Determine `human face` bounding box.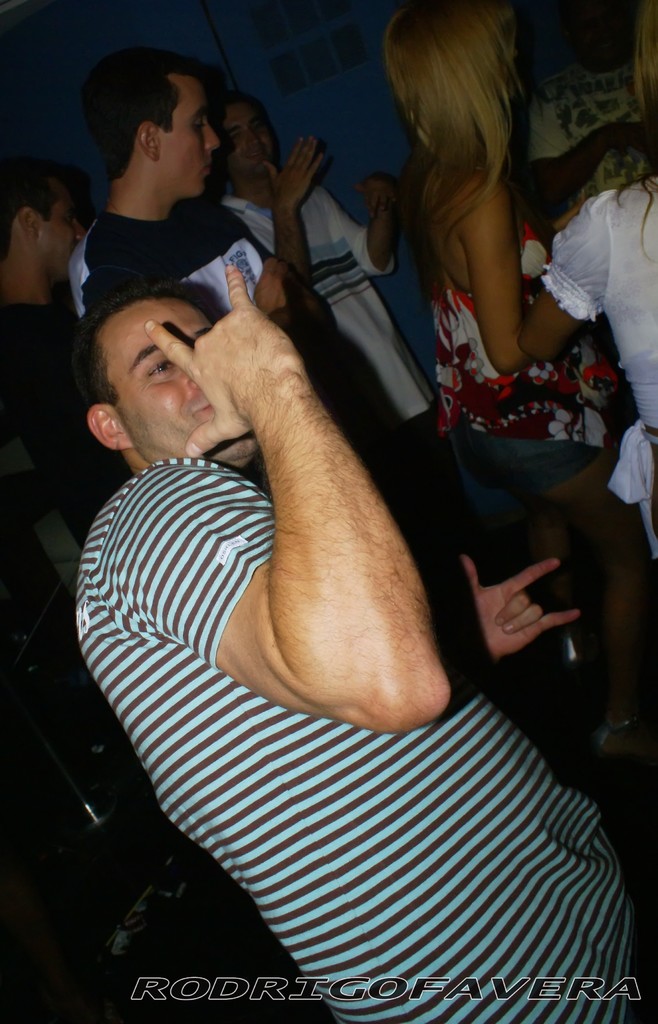
Determined: BBox(103, 300, 255, 472).
